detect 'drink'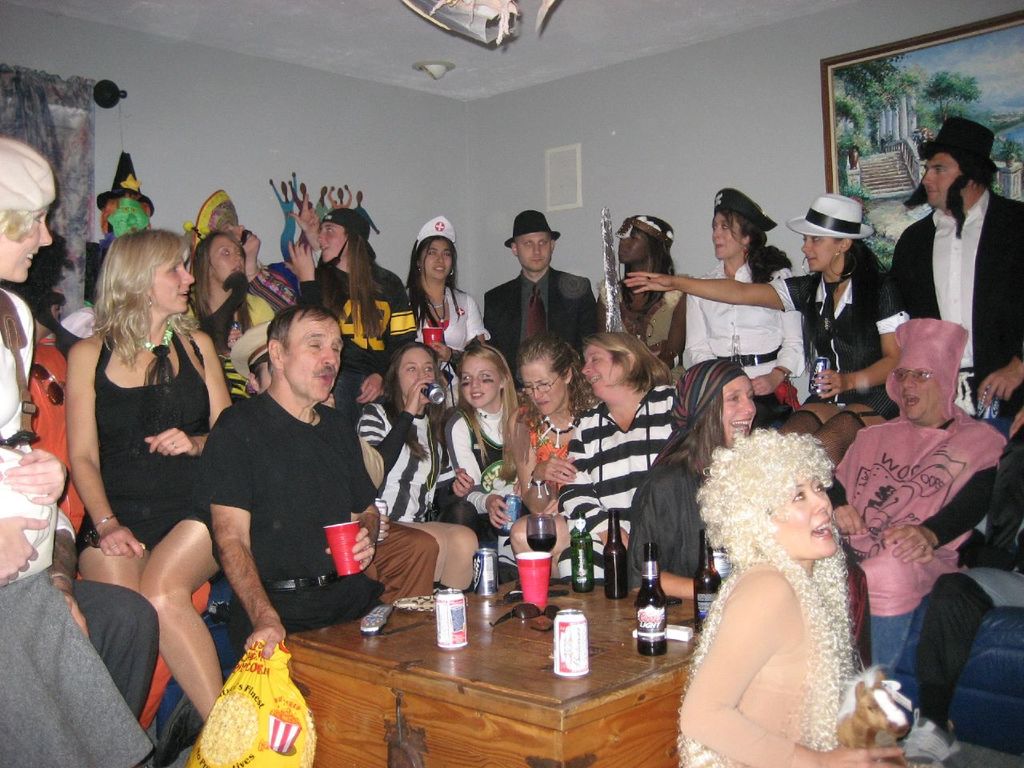
<region>425, 378, 449, 406</region>
